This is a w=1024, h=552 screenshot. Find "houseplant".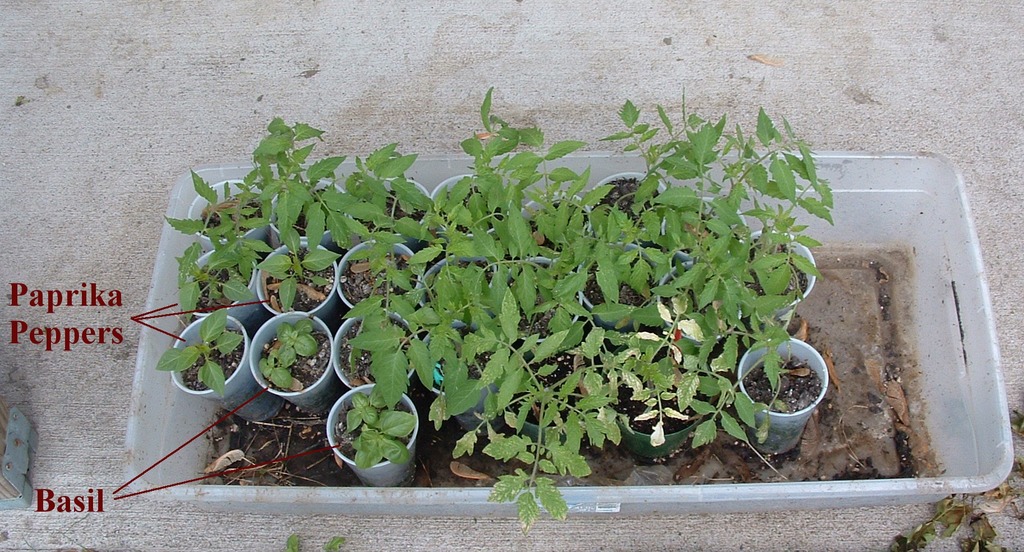
Bounding box: {"left": 333, "top": 302, "right": 416, "bottom": 395}.
